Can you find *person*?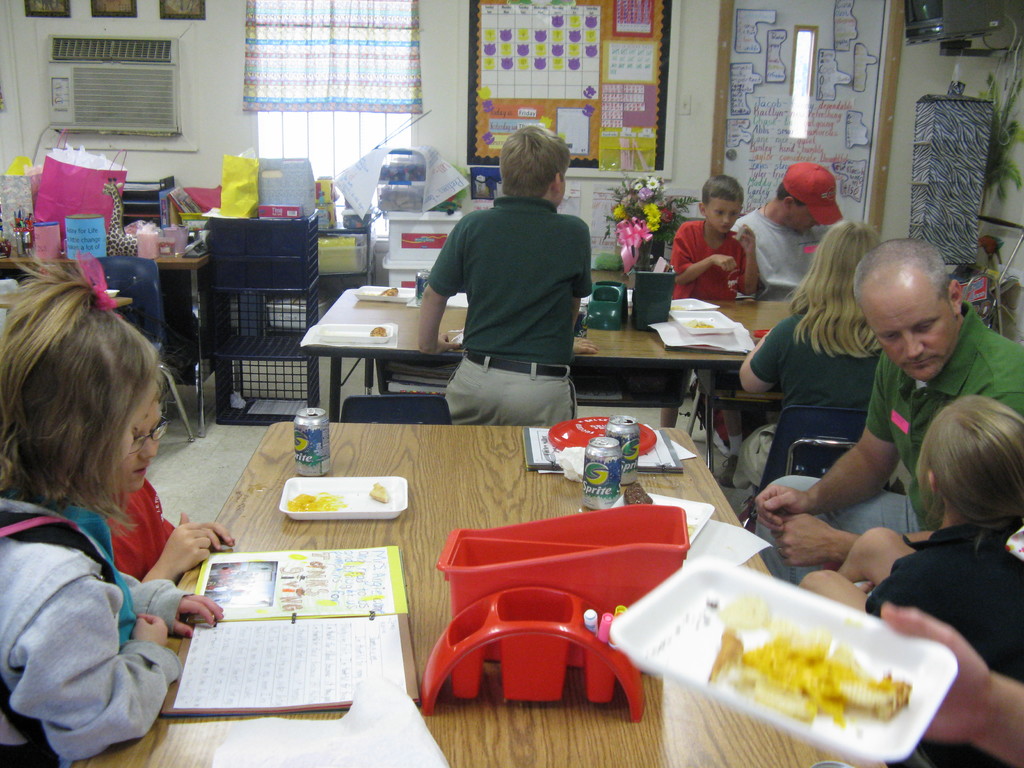
Yes, bounding box: left=883, top=598, right=1023, bottom=766.
